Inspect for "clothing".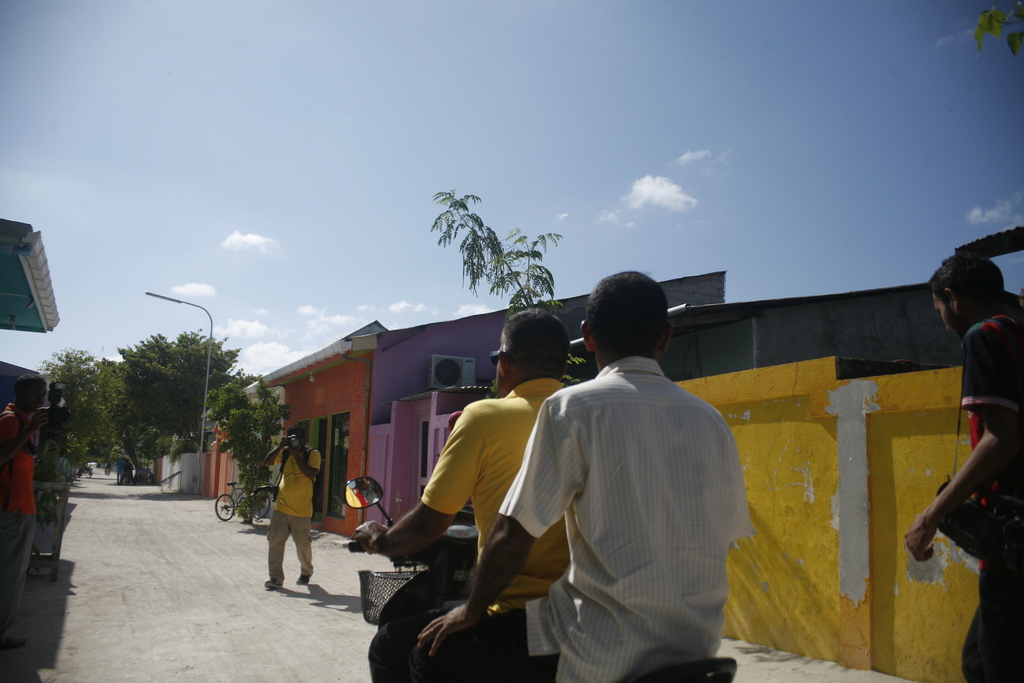
Inspection: left=961, top=286, right=1023, bottom=682.
